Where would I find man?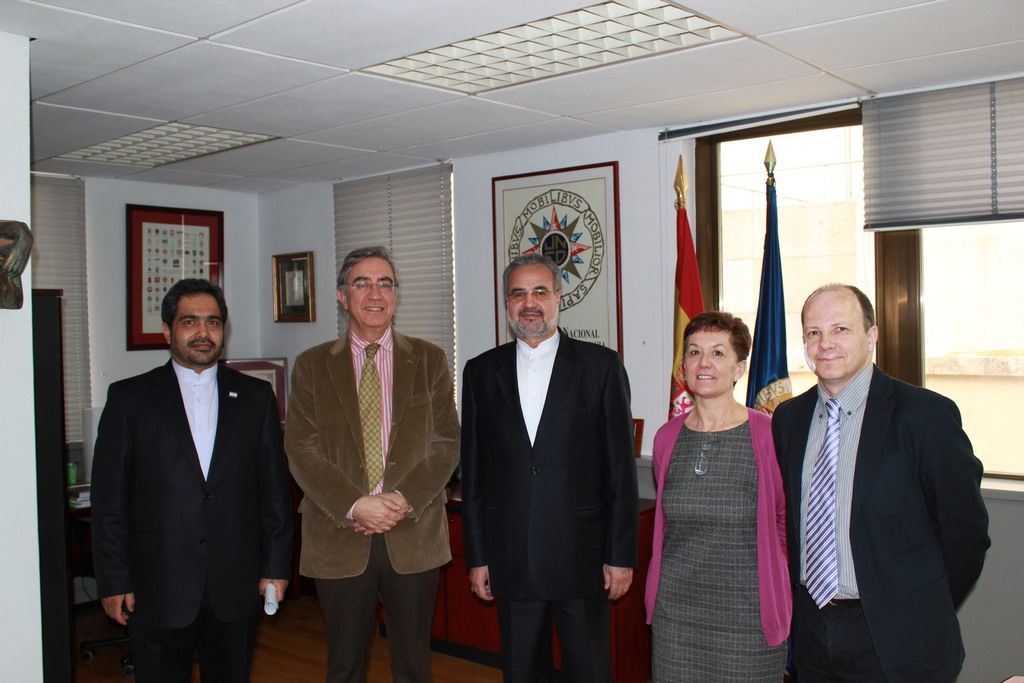
At 609, 319, 796, 681.
